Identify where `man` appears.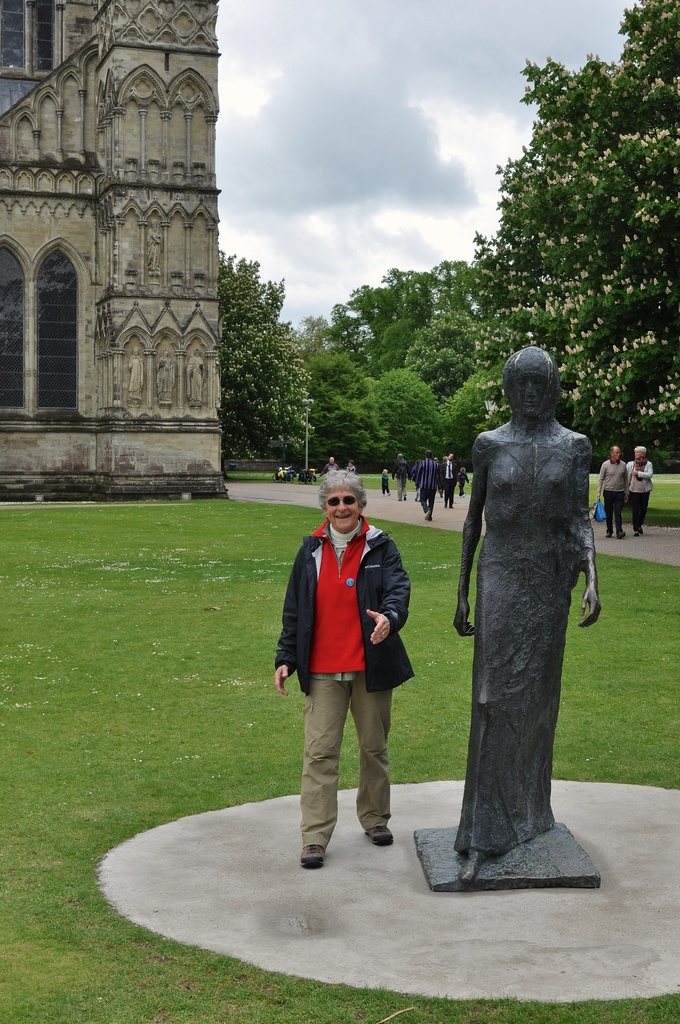
Appears at l=594, t=446, r=633, b=540.
